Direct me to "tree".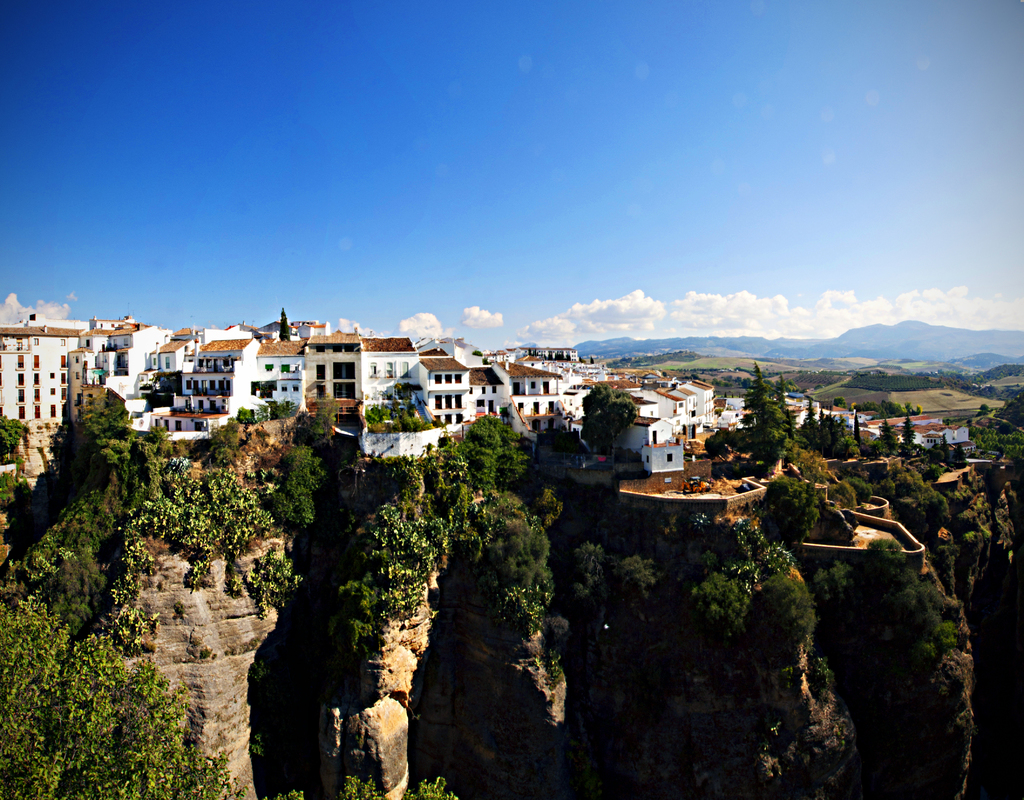
Direction: box=[0, 415, 27, 465].
